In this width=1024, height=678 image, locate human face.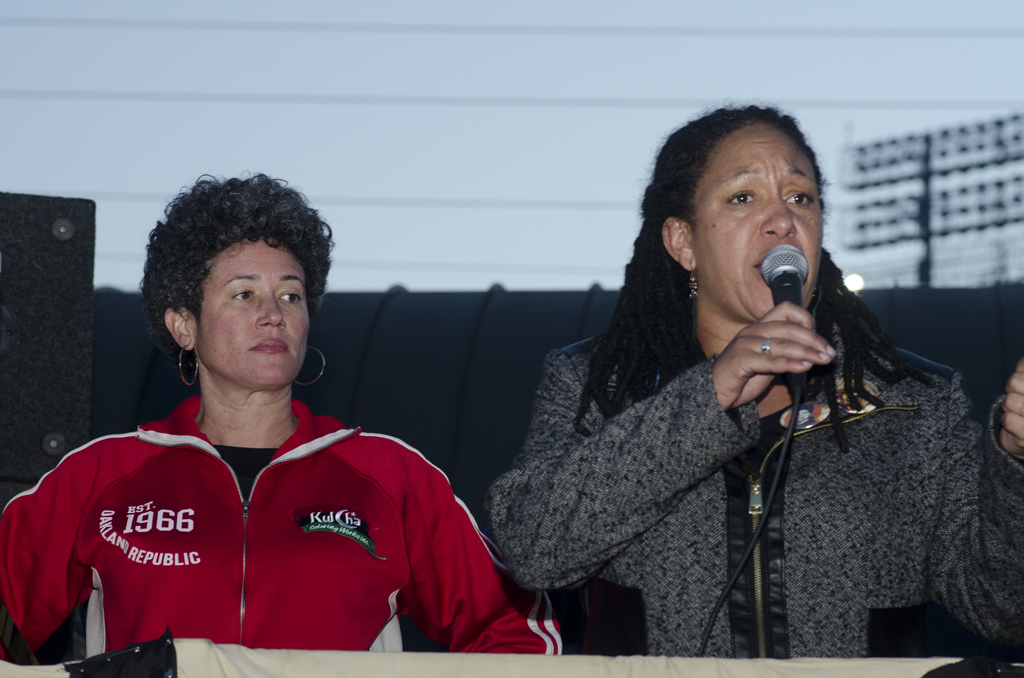
Bounding box: [x1=192, y1=239, x2=308, y2=386].
